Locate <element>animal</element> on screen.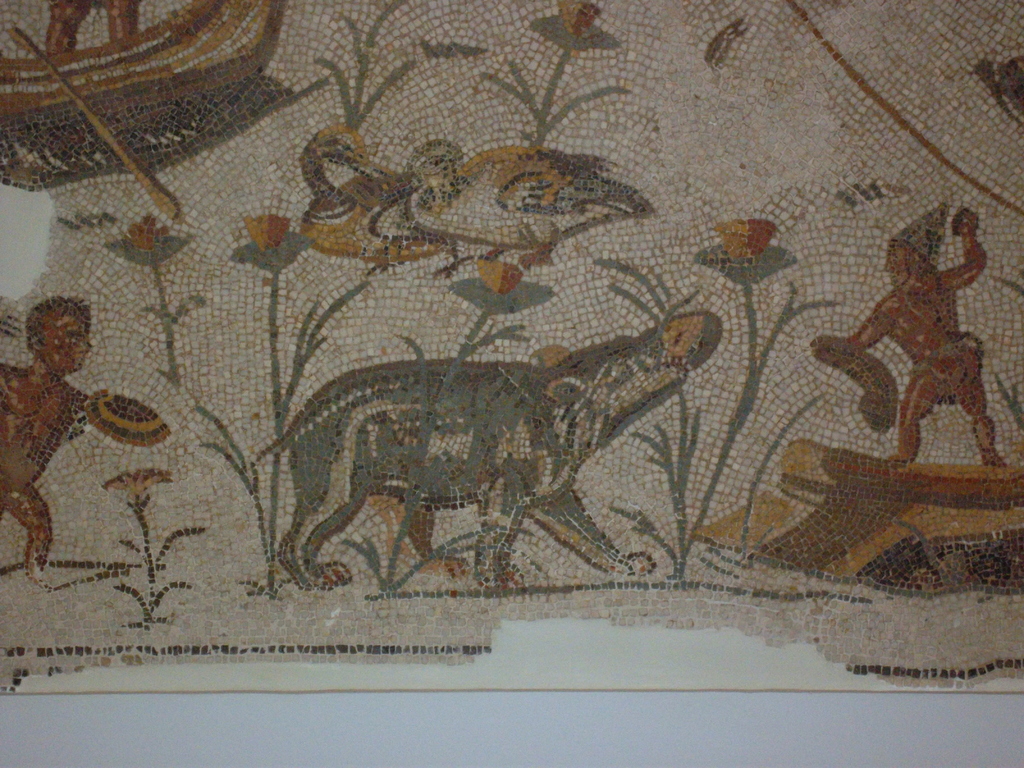
On screen at 239:303:721:590.
